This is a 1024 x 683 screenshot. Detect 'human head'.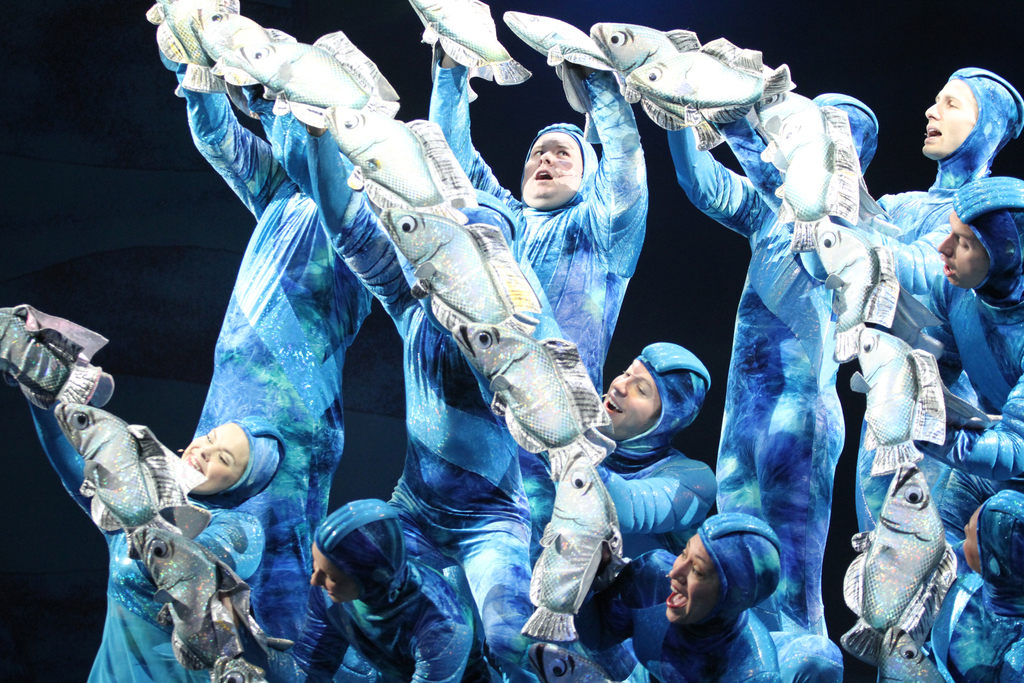
x1=178 y1=421 x2=283 y2=502.
